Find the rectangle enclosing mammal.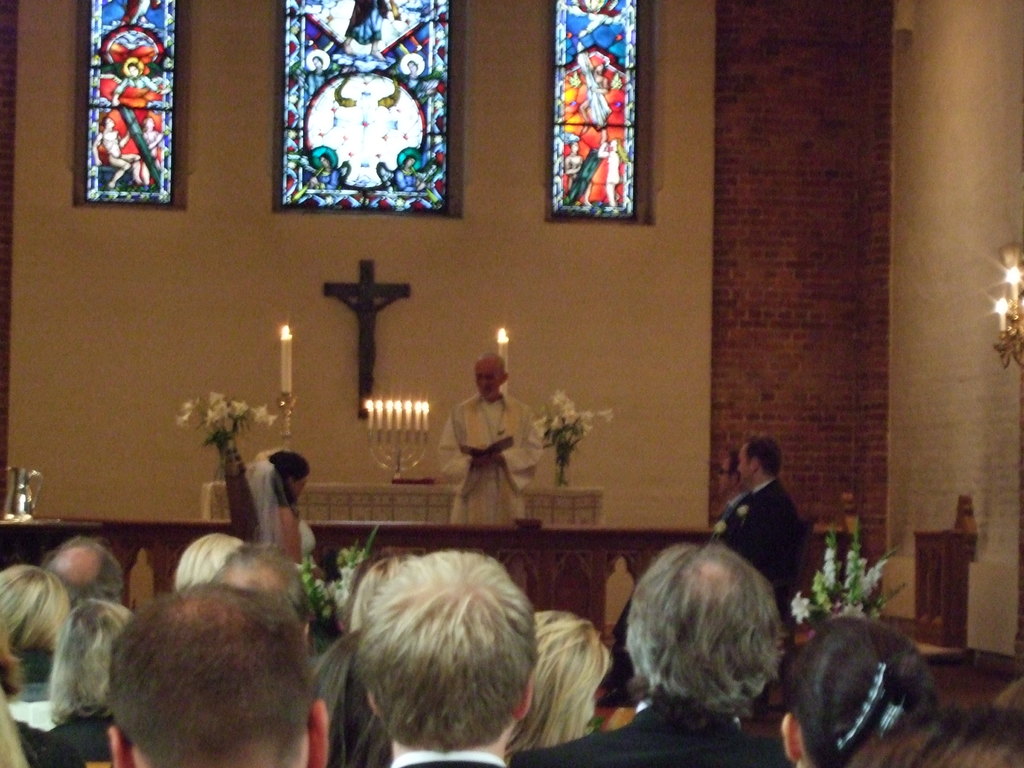
{"left": 47, "top": 595, "right": 148, "bottom": 767}.
